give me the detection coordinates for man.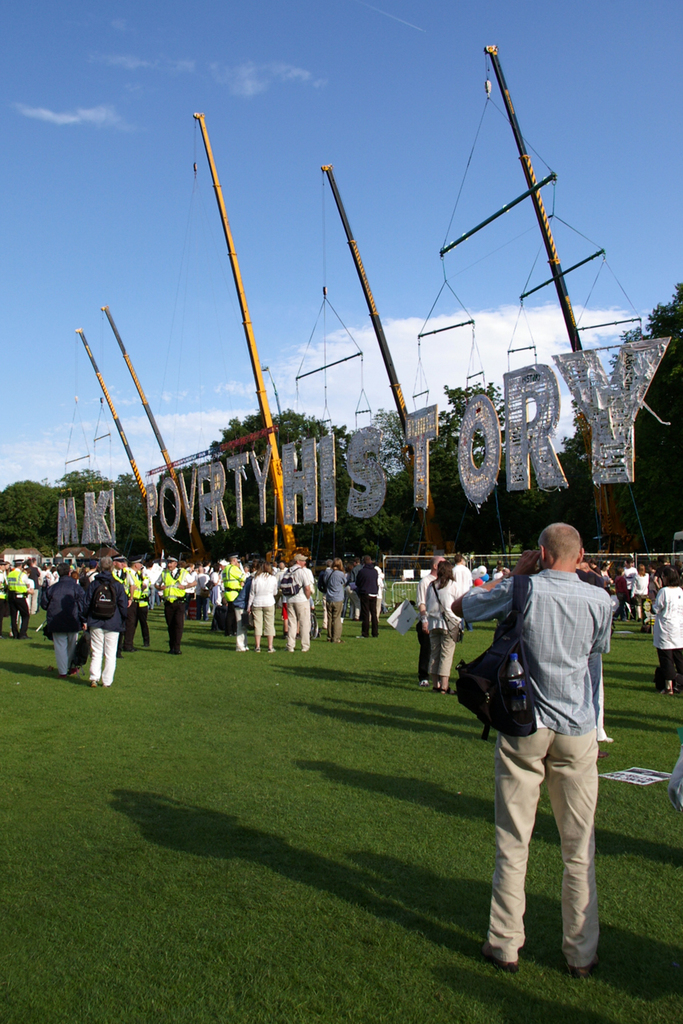
region(0, 562, 10, 632).
